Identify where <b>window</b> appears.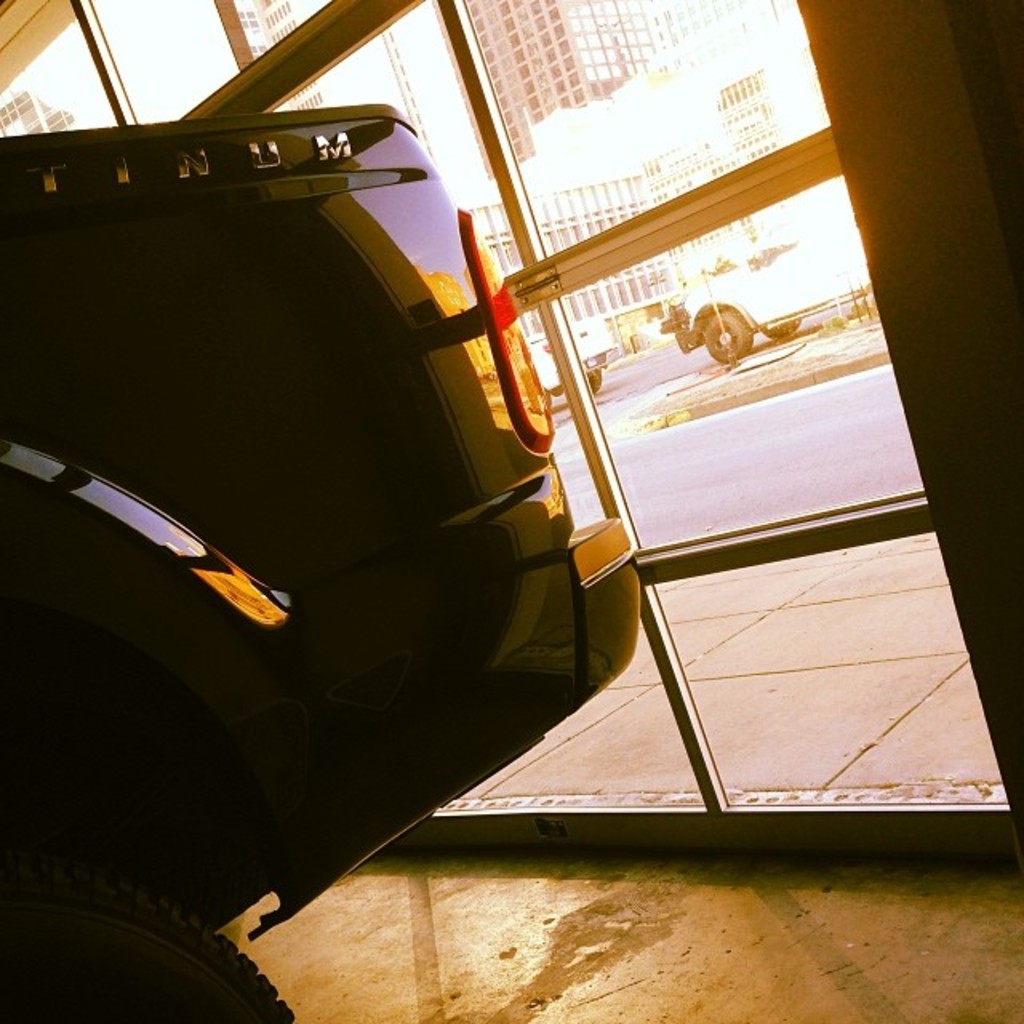
Appears at left=0, top=91, right=922, bottom=930.
